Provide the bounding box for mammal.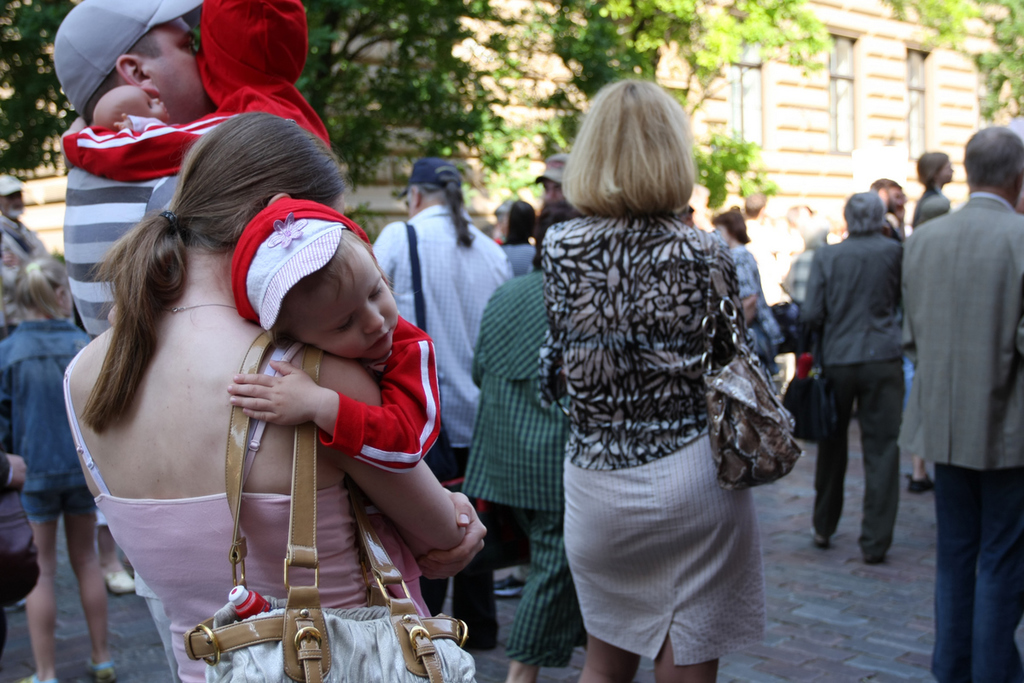
select_region(370, 160, 517, 651).
